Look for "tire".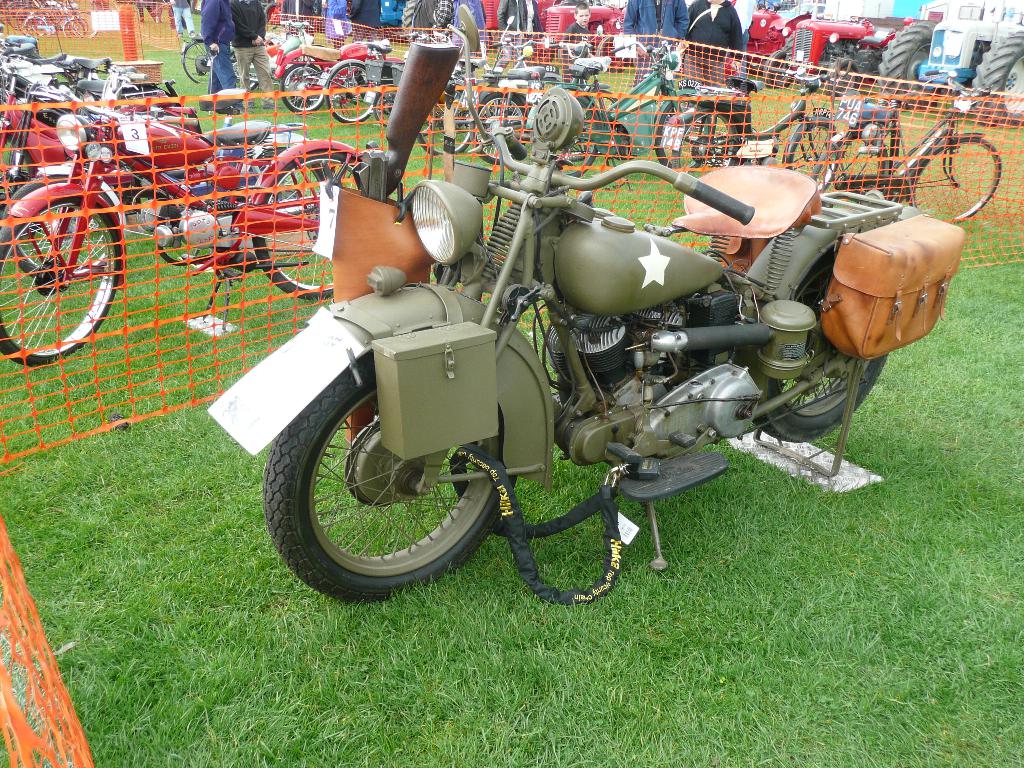
Found: [x1=280, y1=63, x2=322, y2=115].
